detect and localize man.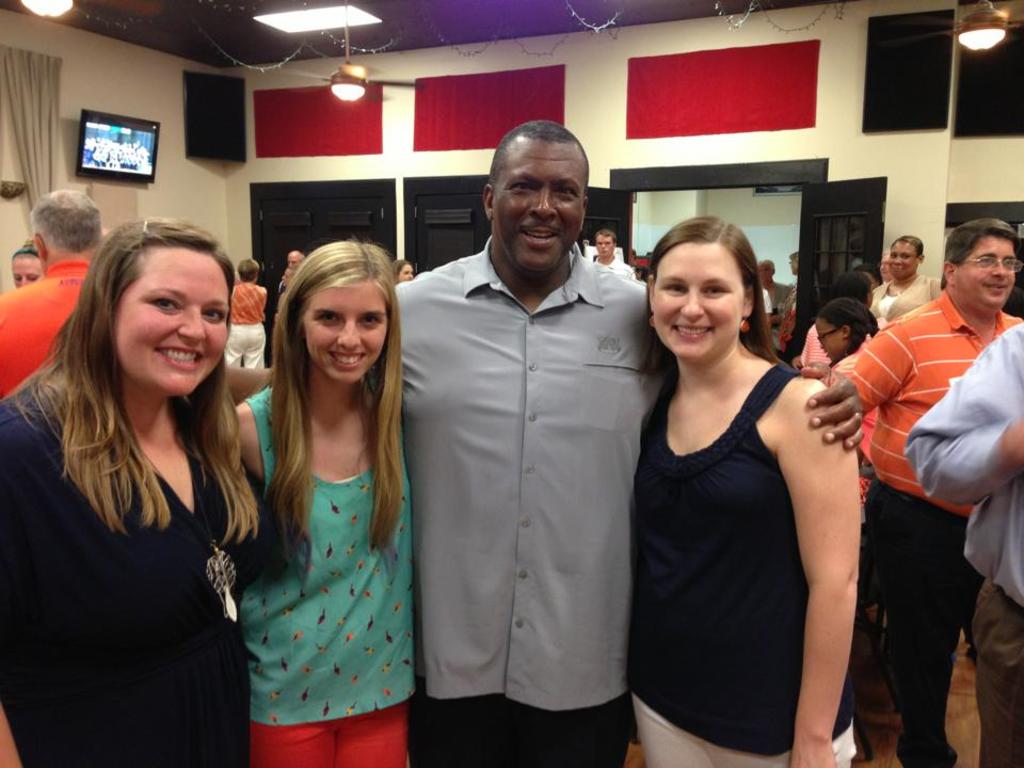
Localized at [590,227,635,276].
